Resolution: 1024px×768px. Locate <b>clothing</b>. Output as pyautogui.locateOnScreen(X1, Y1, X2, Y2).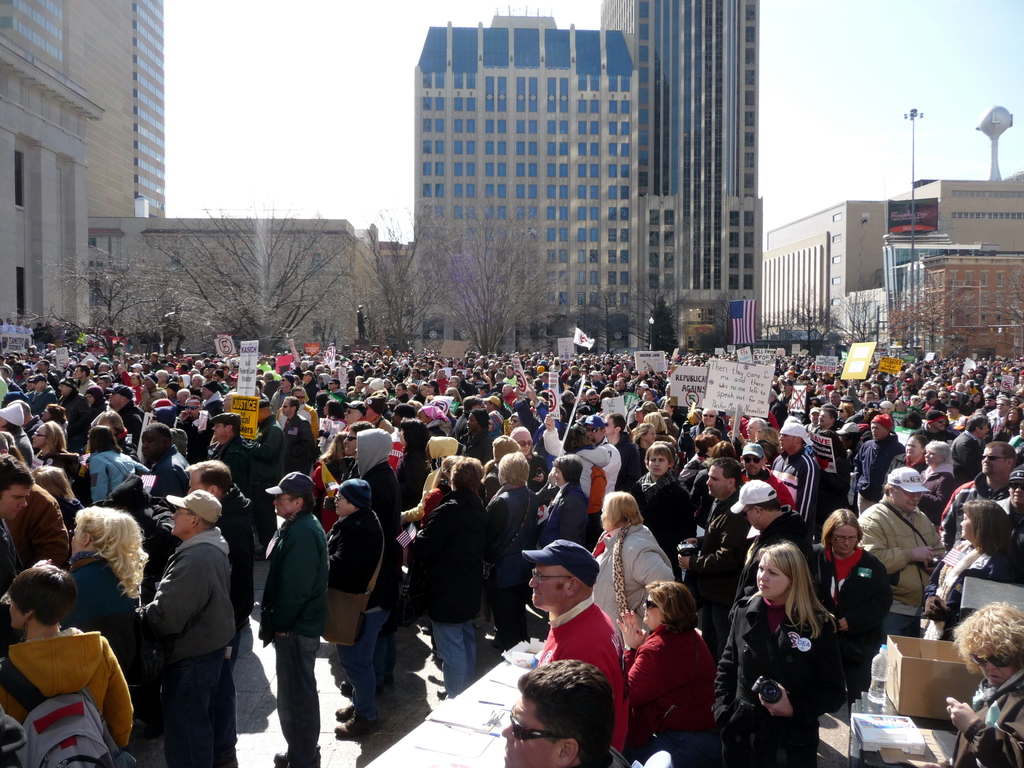
pyautogui.locateOnScreen(125, 492, 243, 764).
